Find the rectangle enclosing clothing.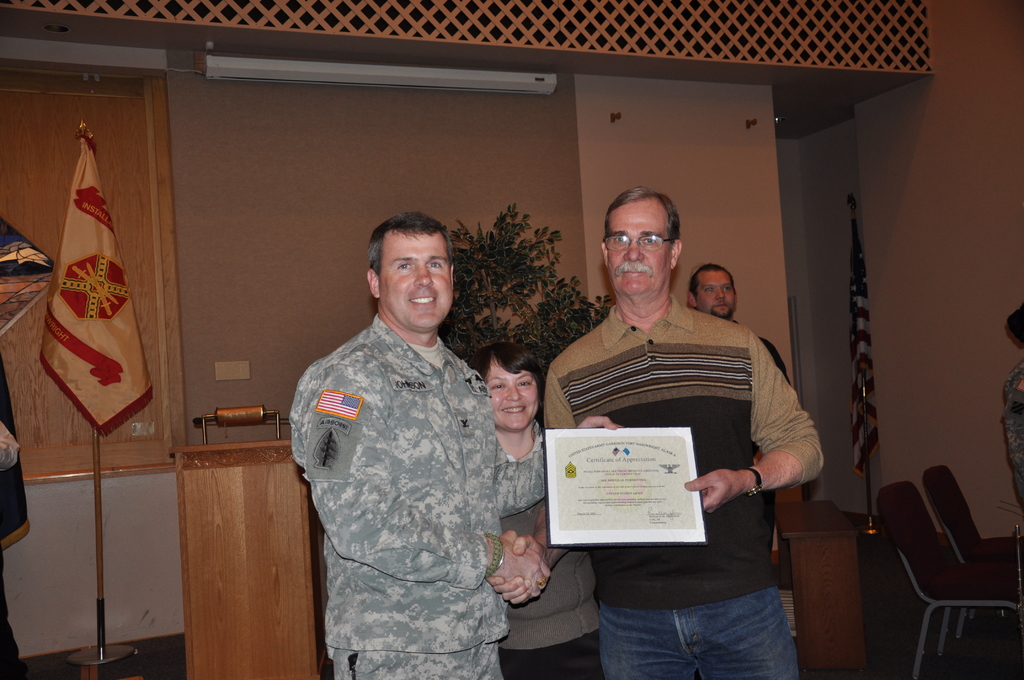
{"x1": 527, "y1": 274, "x2": 835, "y2": 652}.
